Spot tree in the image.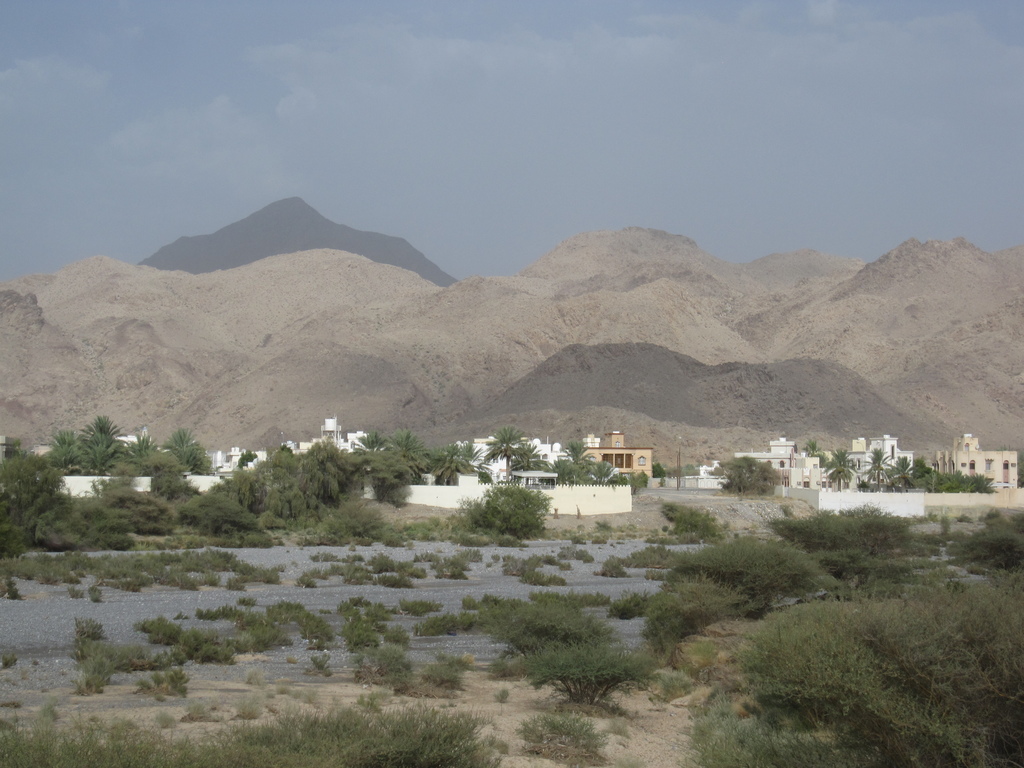
tree found at 481/423/530/481.
